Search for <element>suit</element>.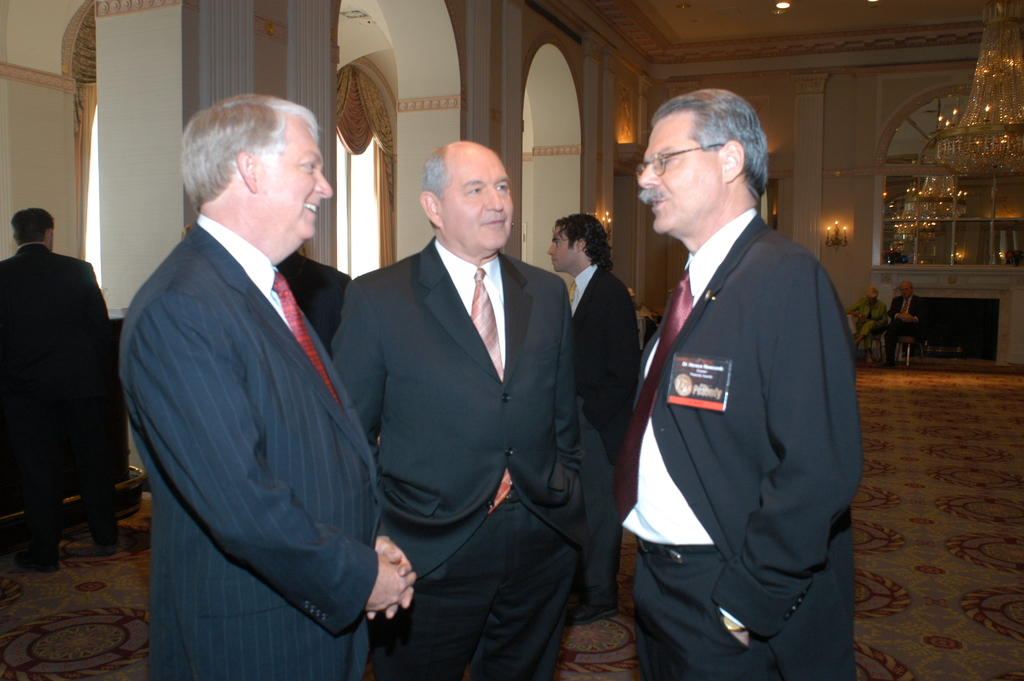
Found at bbox=(333, 234, 591, 680).
